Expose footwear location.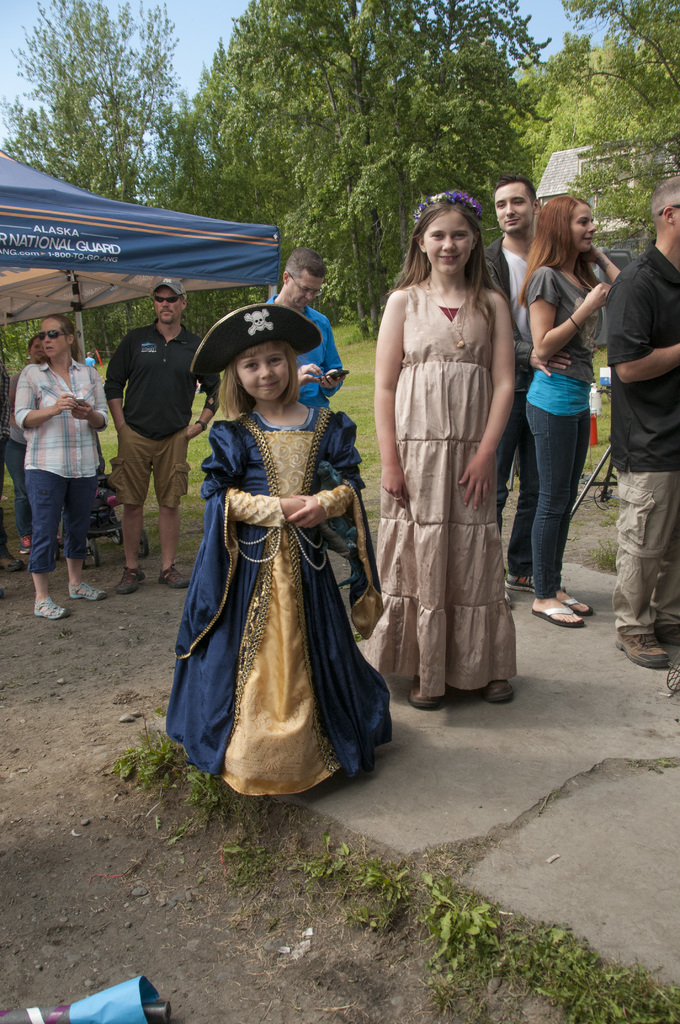
Exposed at region(0, 557, 24, 572).
